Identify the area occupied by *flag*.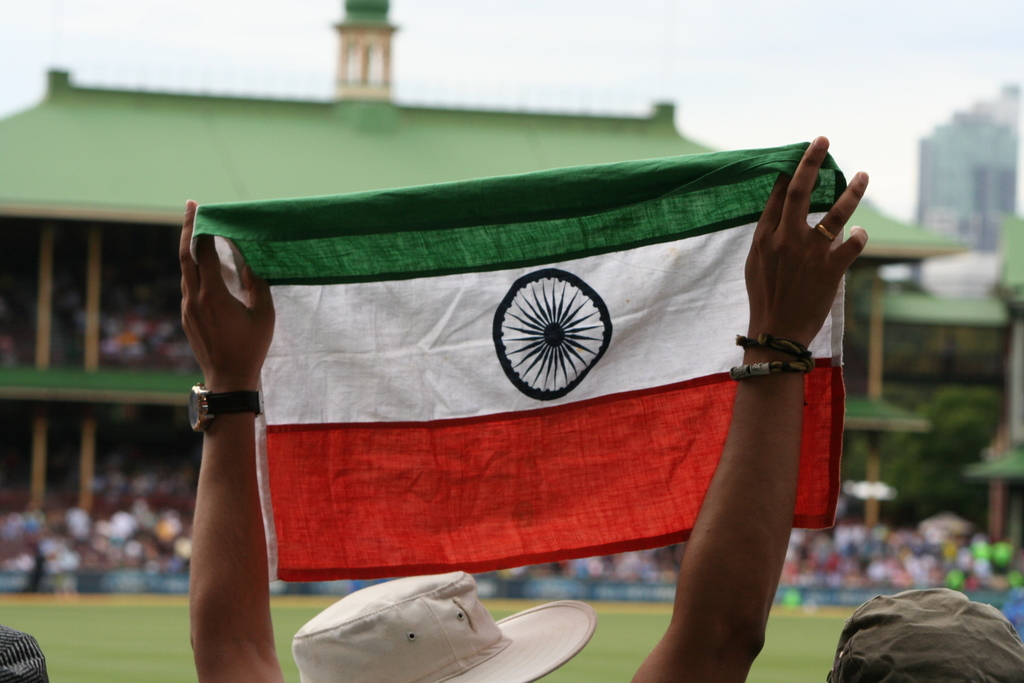
Area: select_region(189, 152, 877, 611).
